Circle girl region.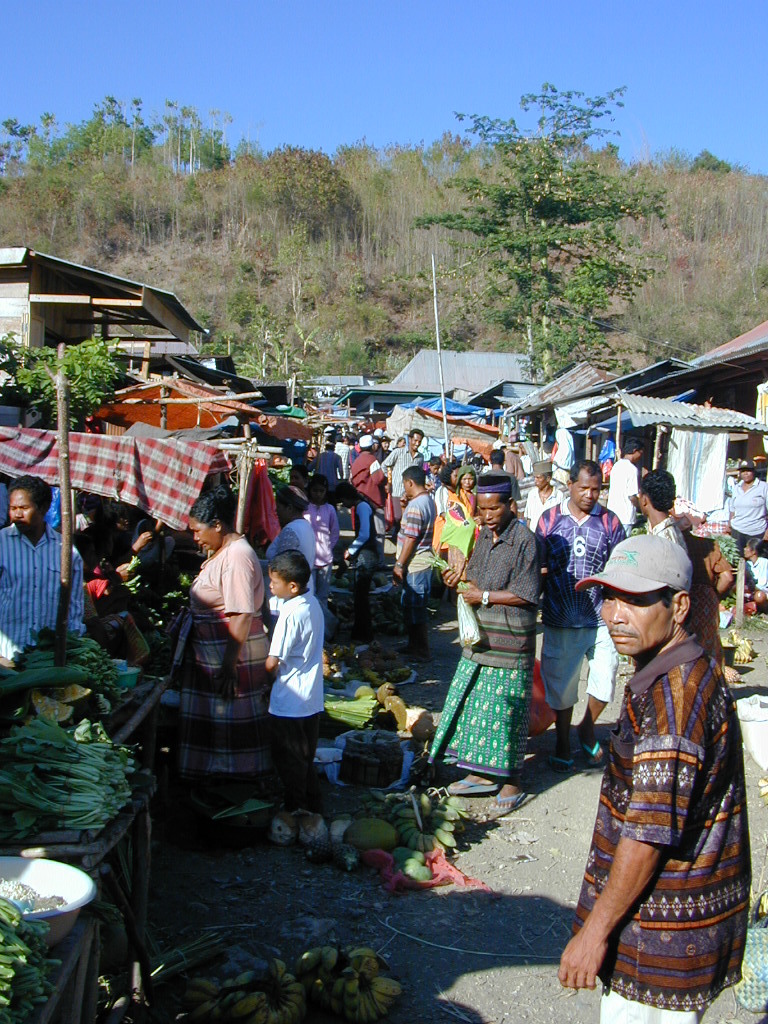
Region: l=307, t=477, r=339, b=606.
